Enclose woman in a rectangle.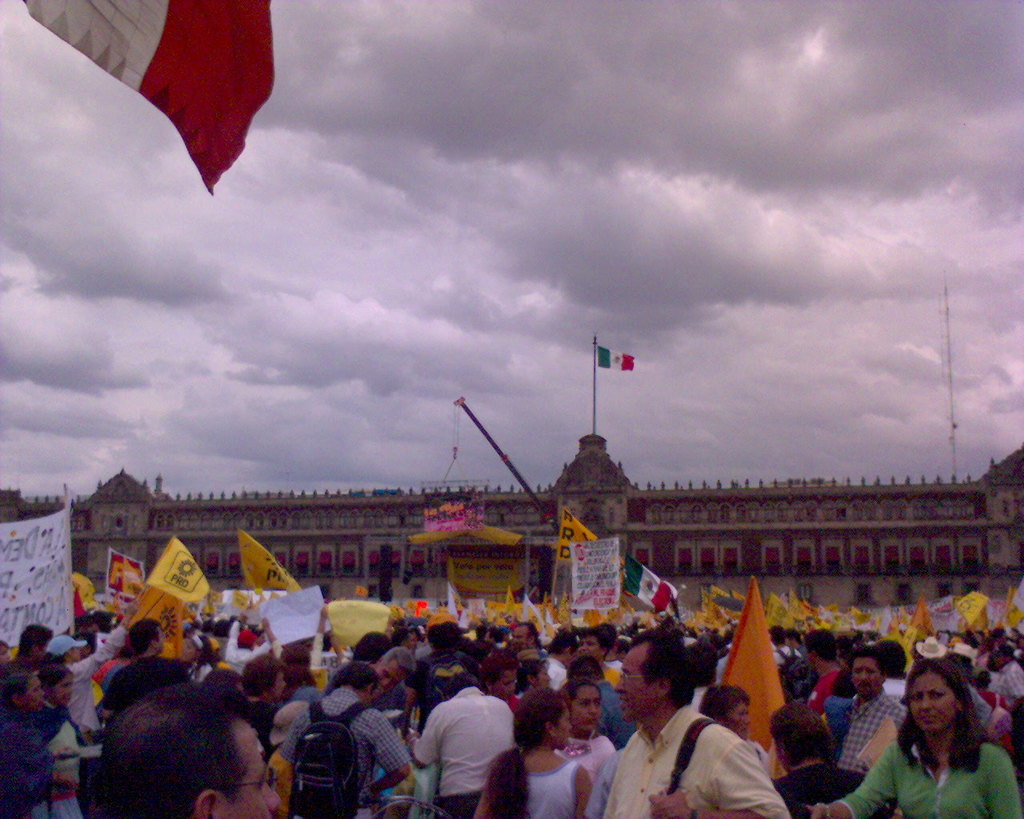
left=46, top=608, right=130, bottom=732.
